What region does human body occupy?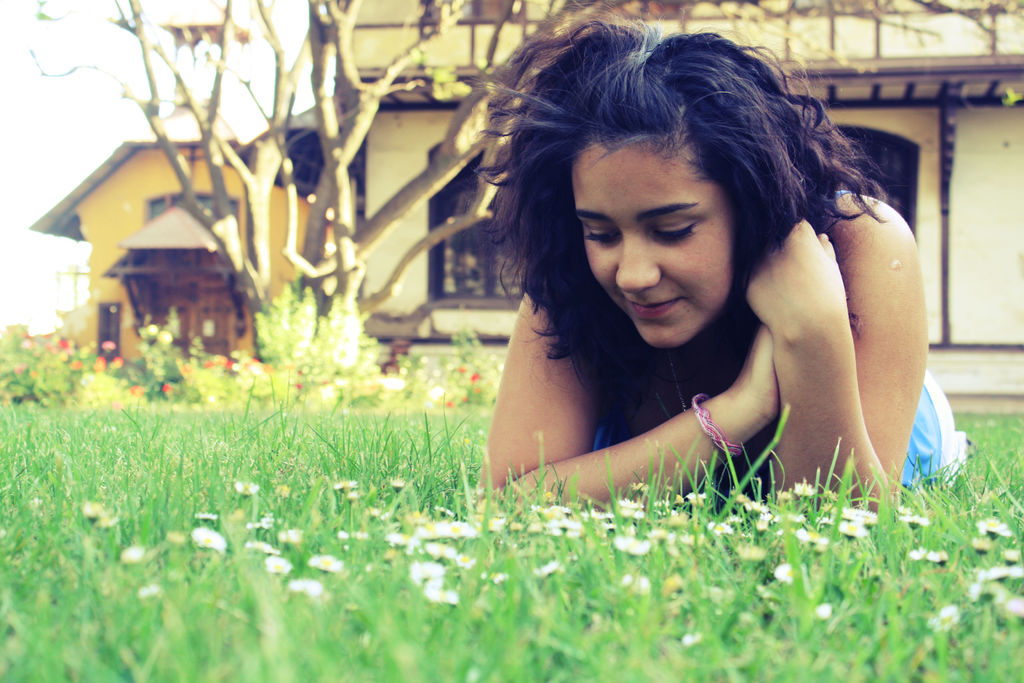
bbox=(466, 79, 945, 535).
